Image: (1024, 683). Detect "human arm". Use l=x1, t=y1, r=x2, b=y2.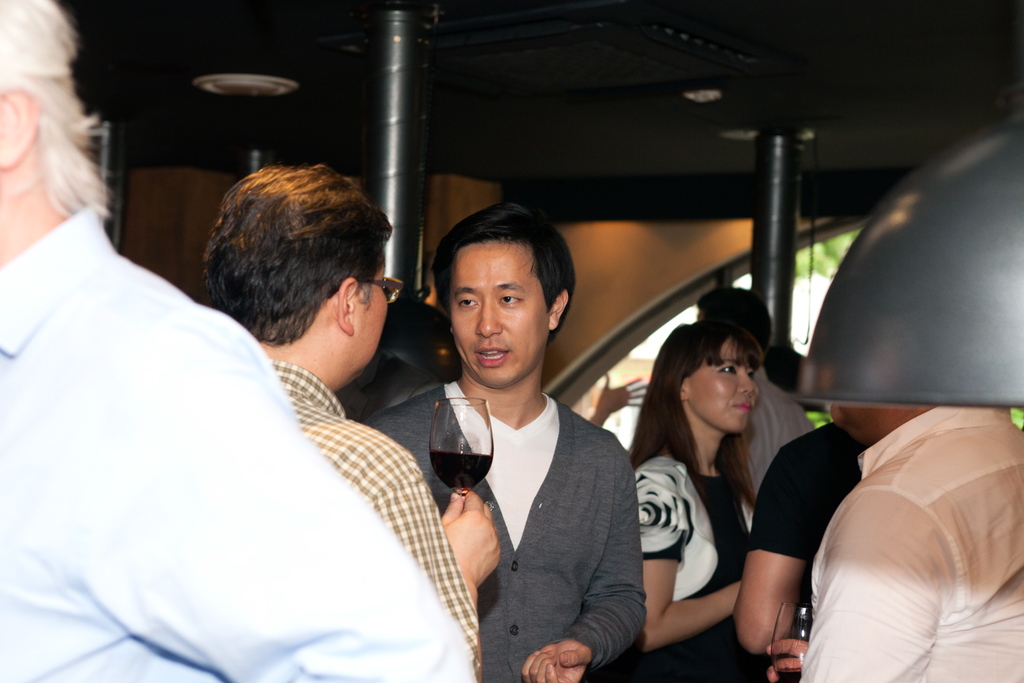
l=525, t=463, r=645, b=682.
